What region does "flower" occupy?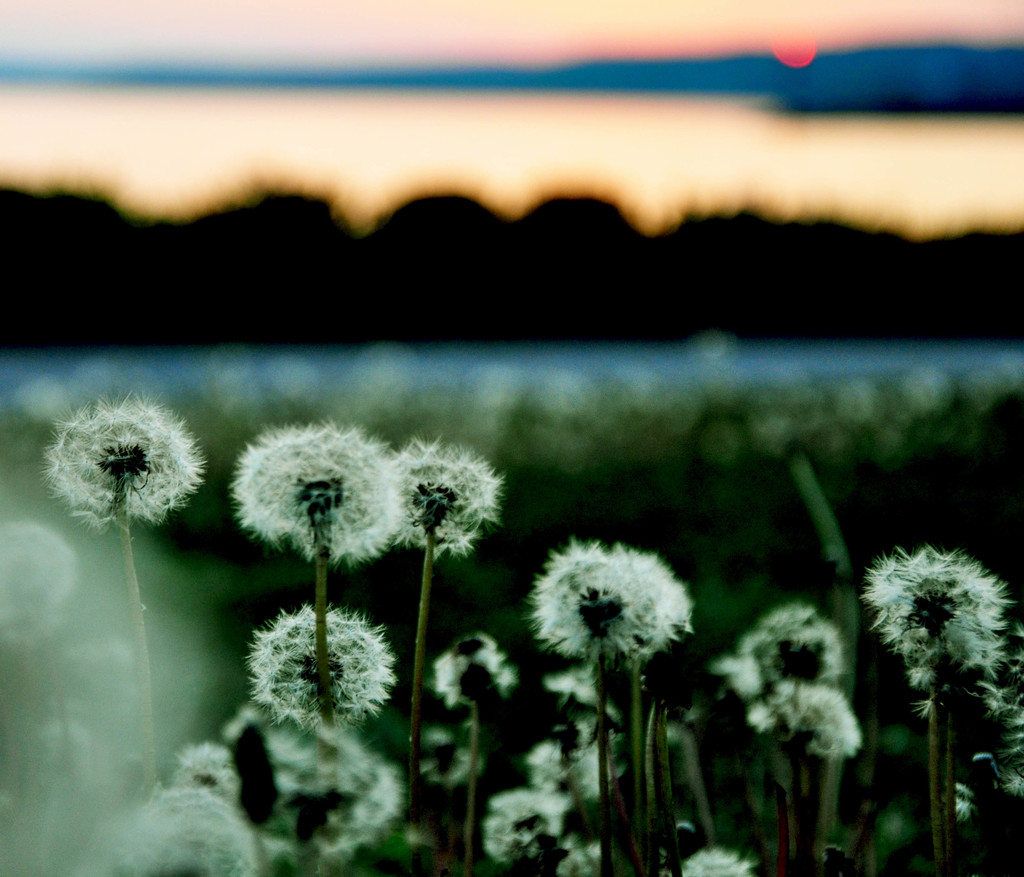
(x1=578, y1=747, x2=632, y2=796).
